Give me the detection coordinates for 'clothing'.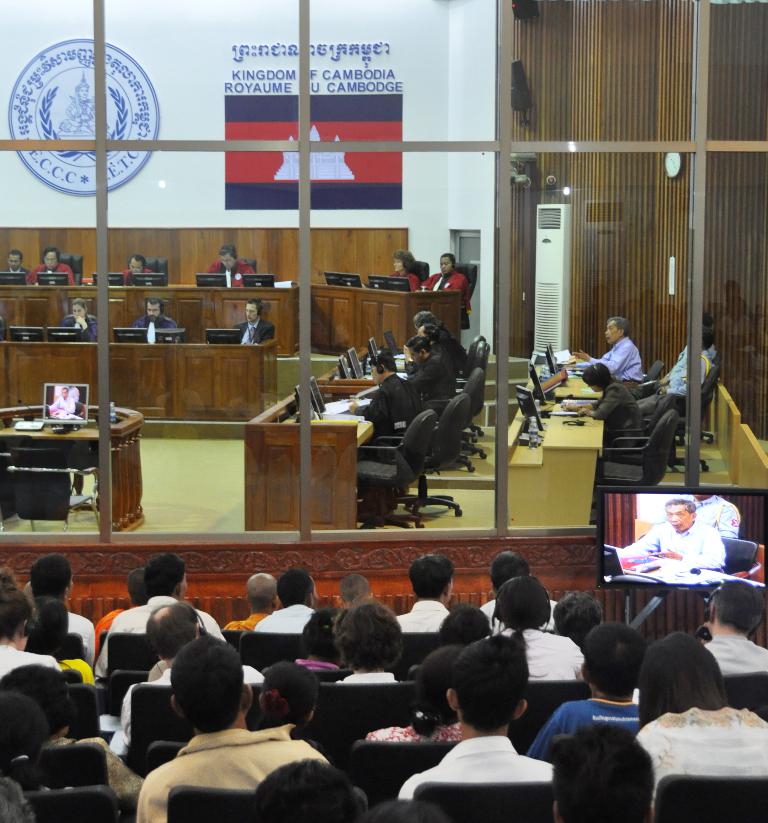
(421, 272, 470, 330).
